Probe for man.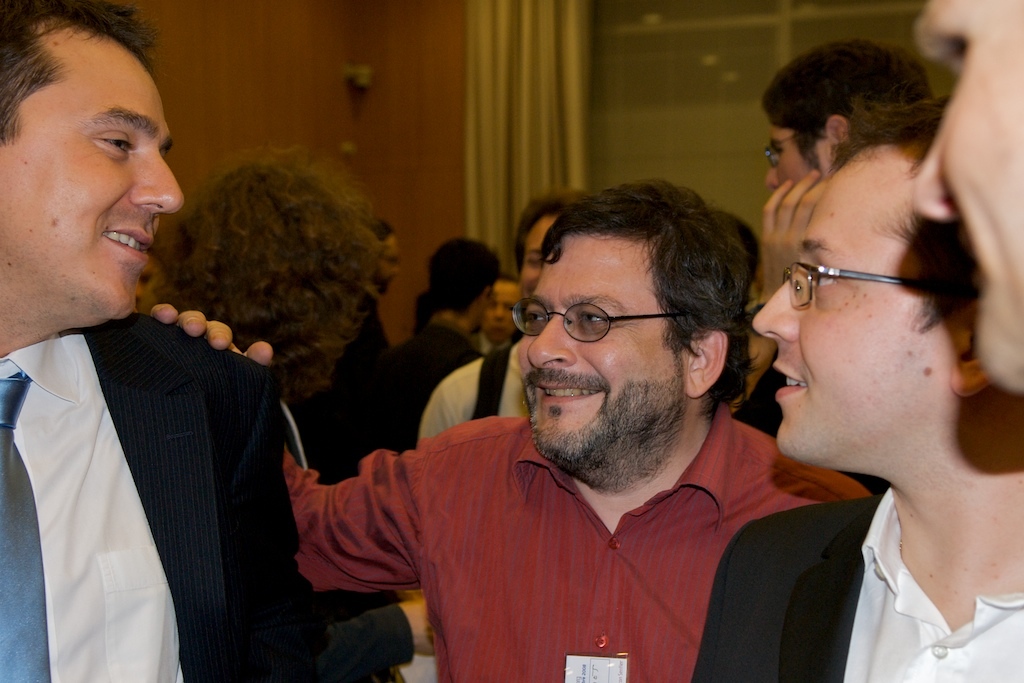
Probe result: bbox(910, 0, 1023, 392).
